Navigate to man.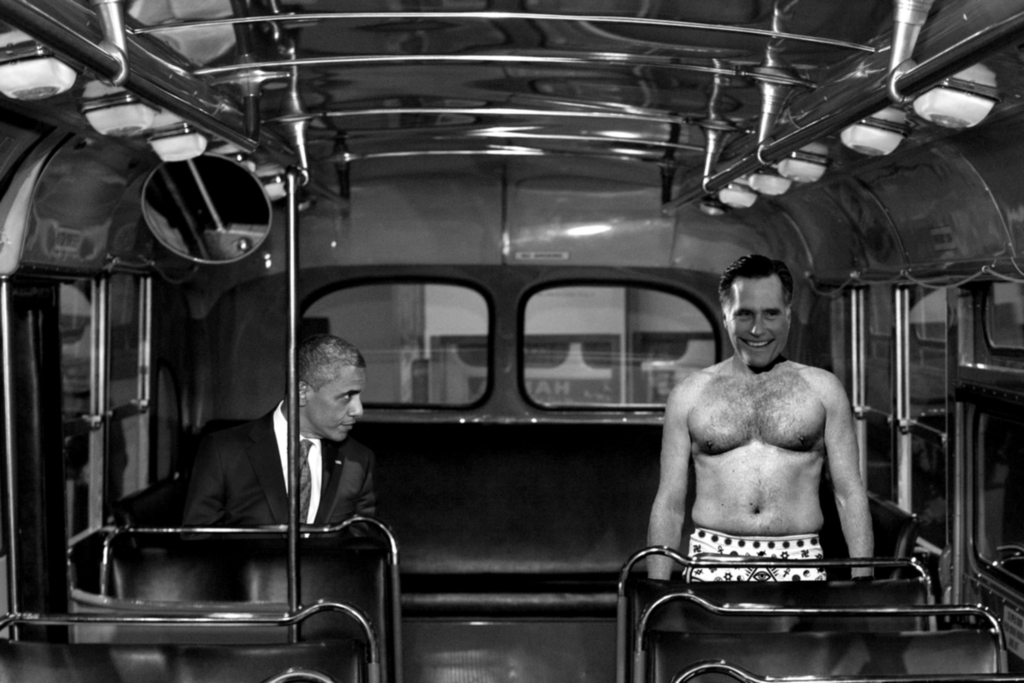
Navigation target: [163, 336, 380, 521].
